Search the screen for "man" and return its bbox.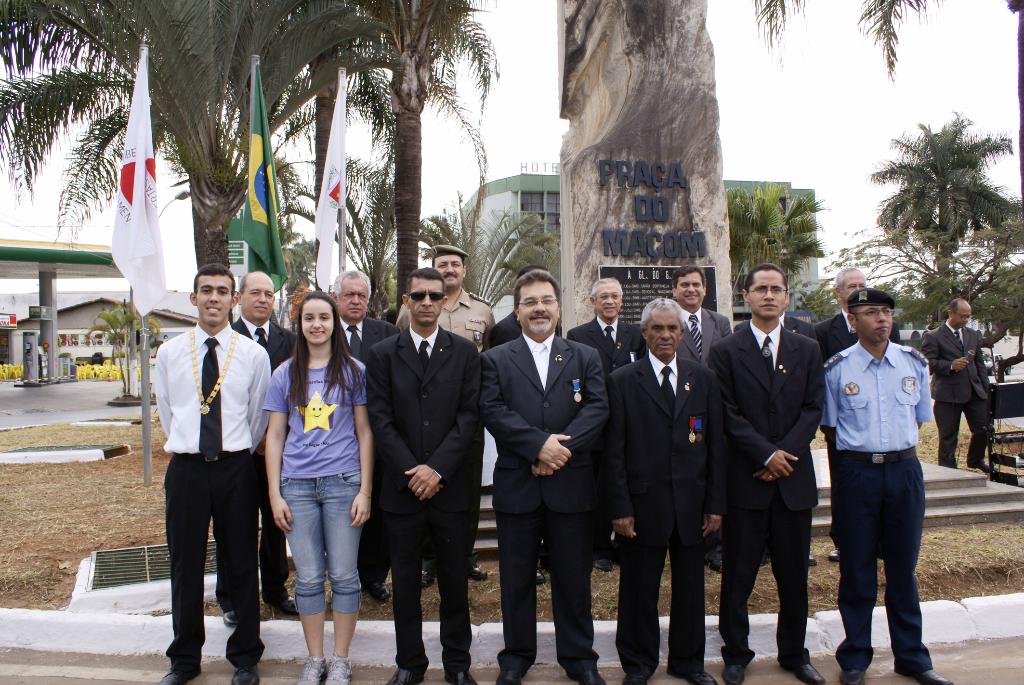
Found: bbox=(661, 263, 735, 576).
